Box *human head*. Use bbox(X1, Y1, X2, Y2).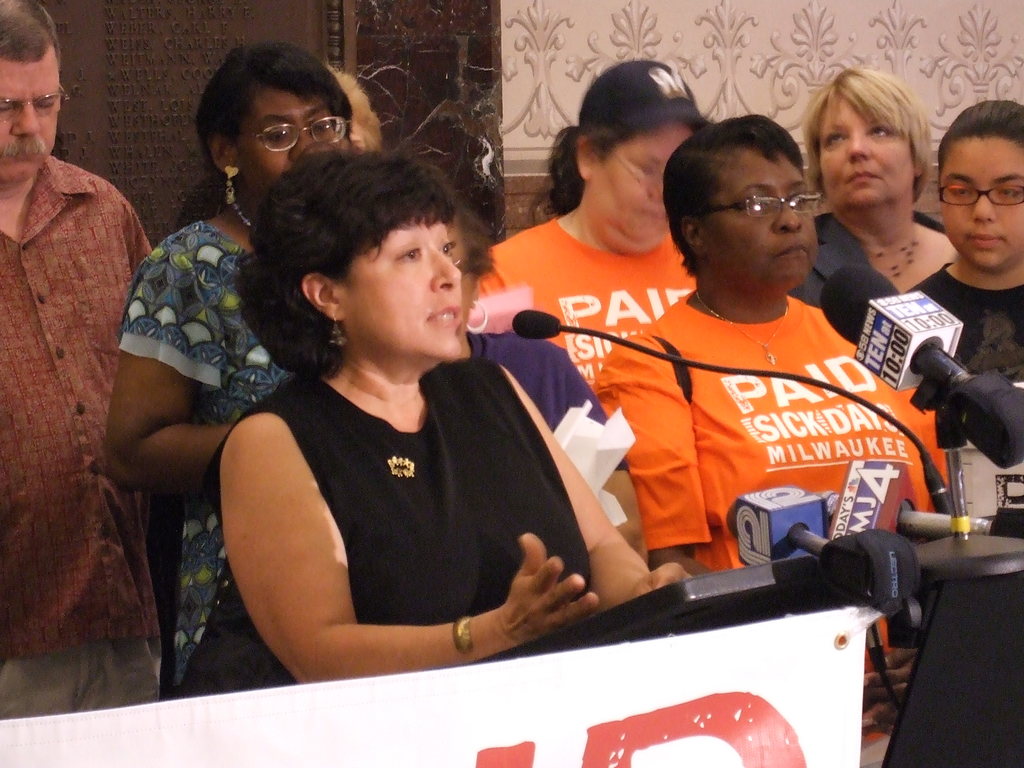
bbox(803, 66, 933, 225).
